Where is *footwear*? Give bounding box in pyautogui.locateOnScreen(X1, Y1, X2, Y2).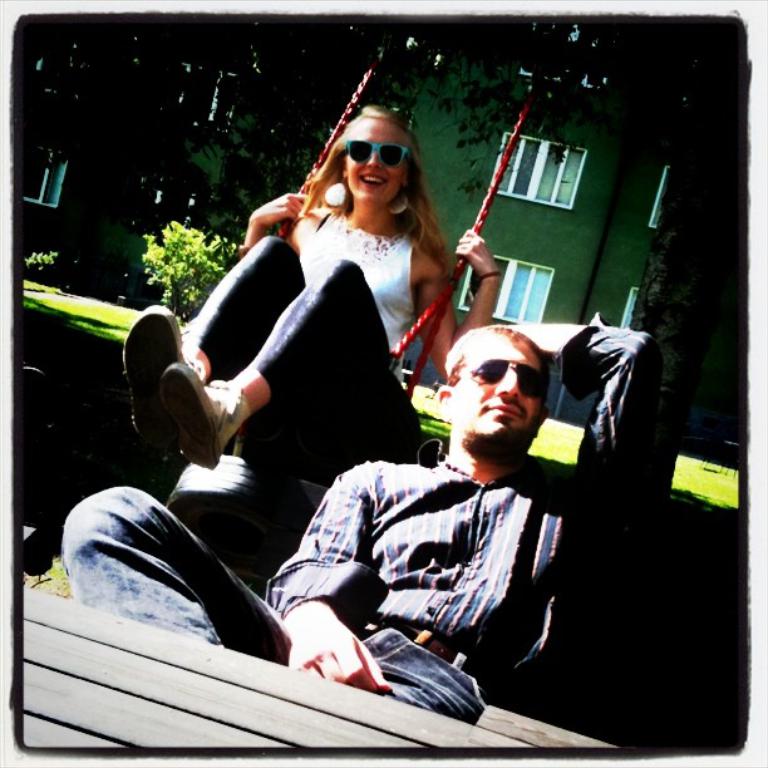
pyautogui.locateOnScreen(117, 306, 207, 461).
